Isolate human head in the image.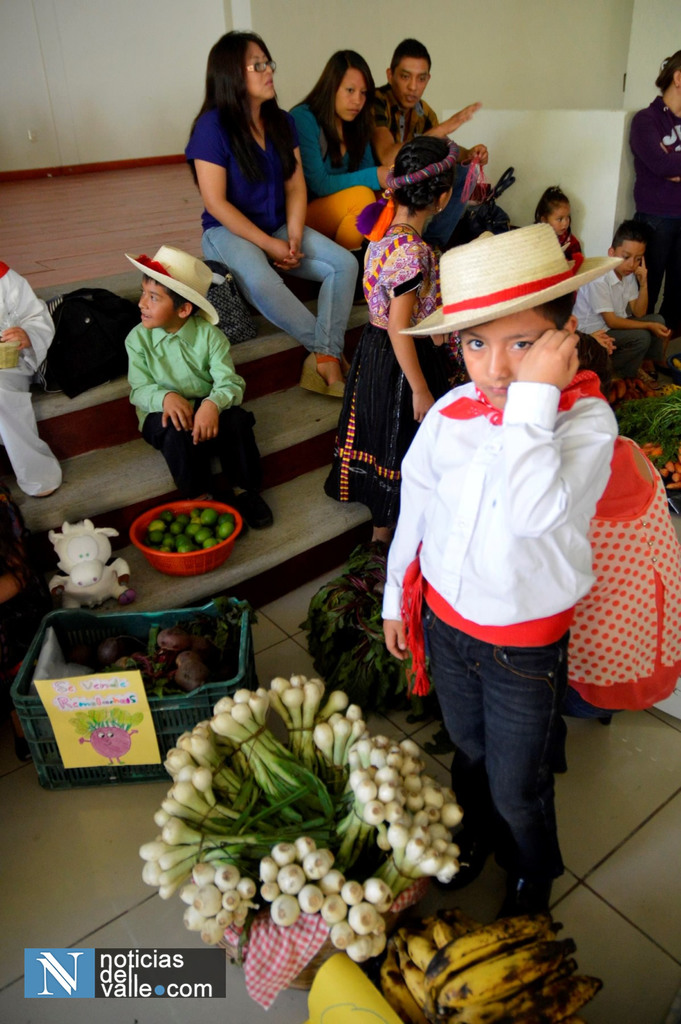
Isolated region: [606, 221, 646, 277].
